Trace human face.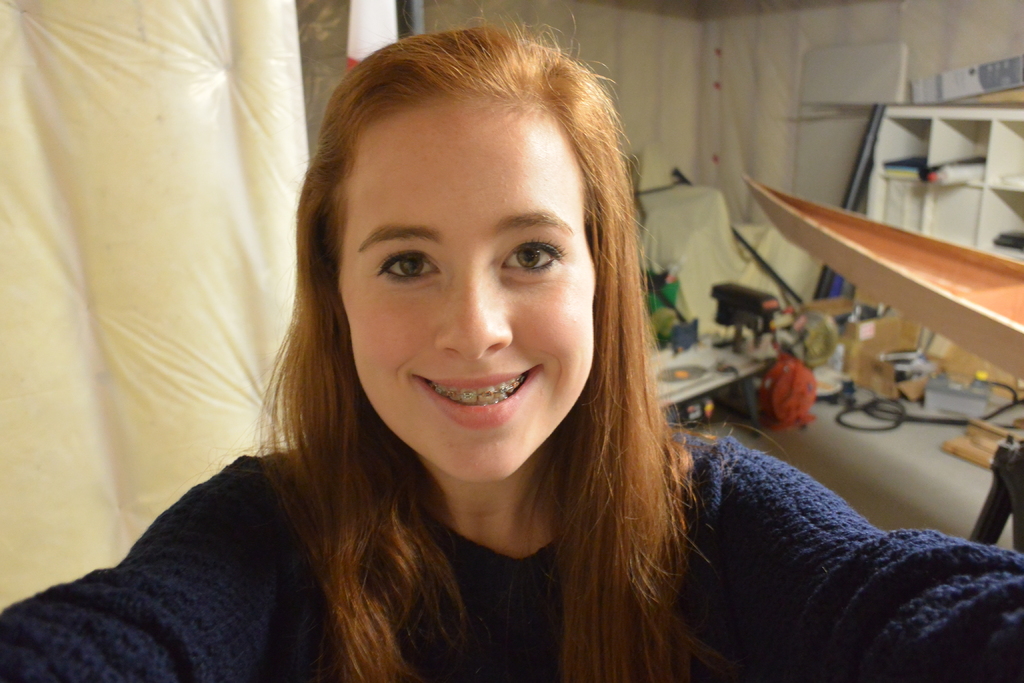
Traced to {"x1": 337, "y1": 95, "x2": 598, "y2": 484}.
